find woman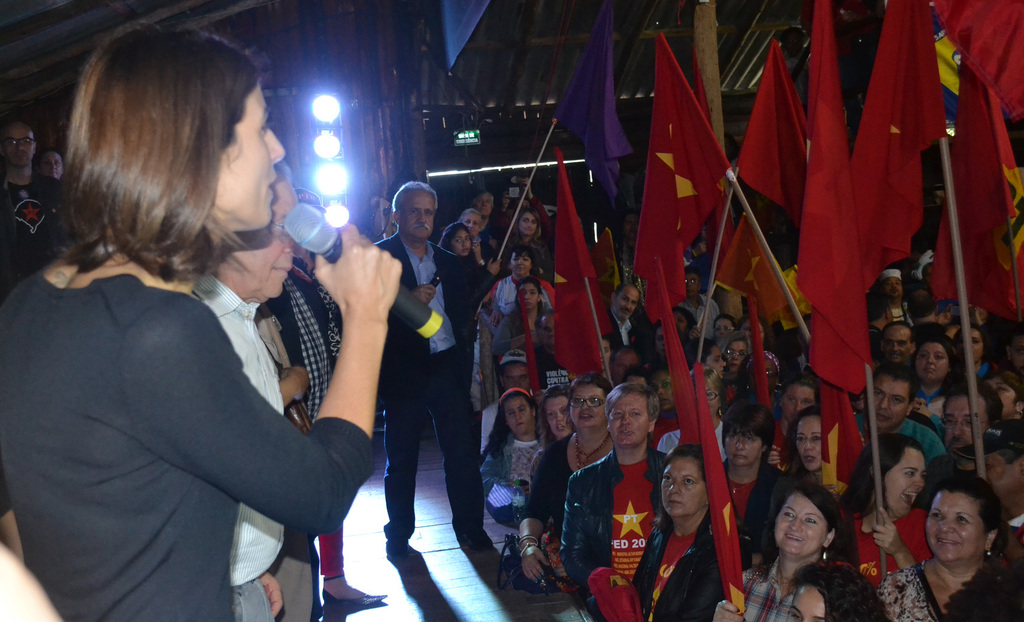
{"x1": 531, "y1": 388, "x2": 577, "y2": 491}
